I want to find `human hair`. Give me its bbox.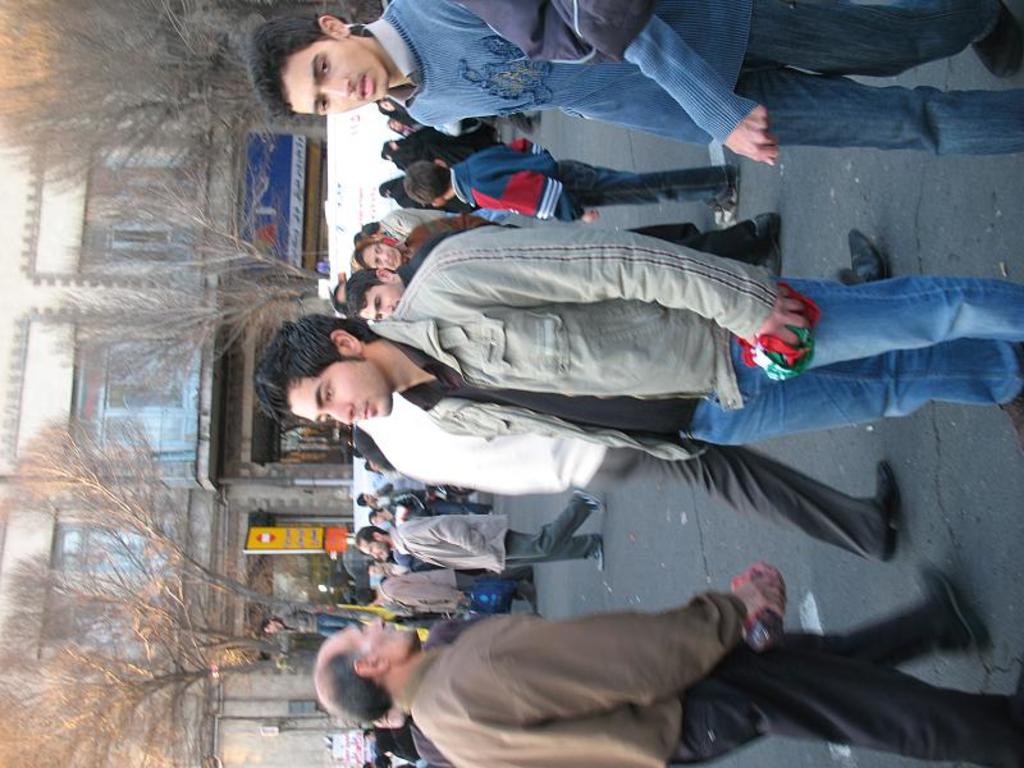
bbox=[402, 157, 453, 202].
